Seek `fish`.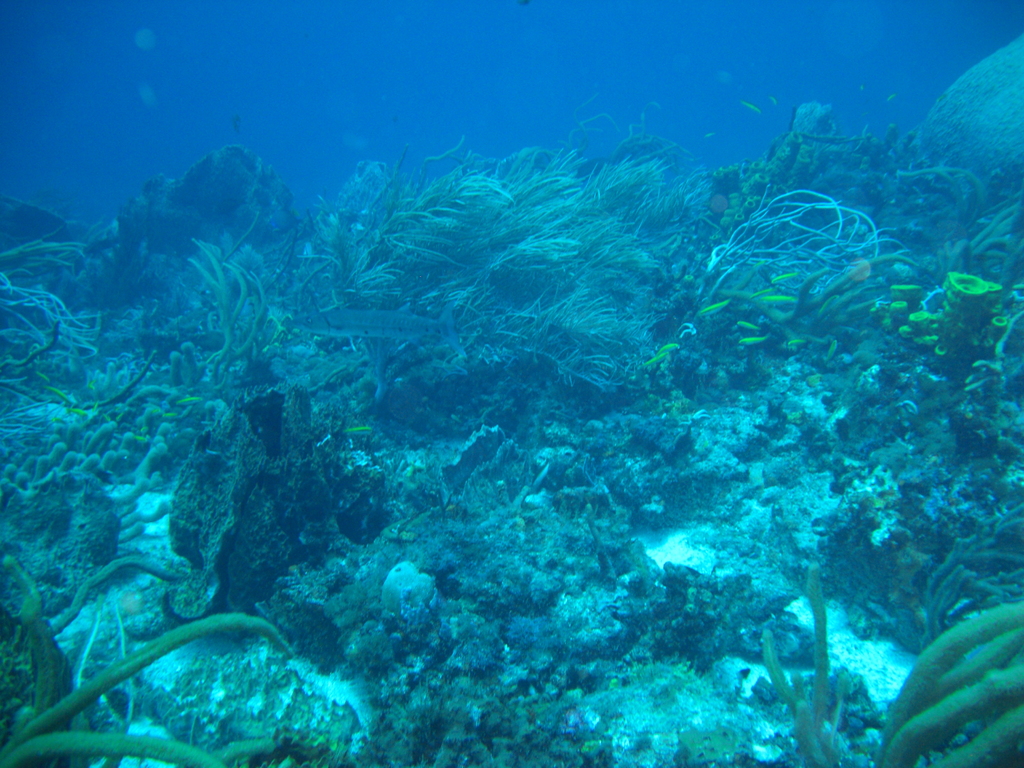
[x1=787, y1=337, x2=806, y2=347].
